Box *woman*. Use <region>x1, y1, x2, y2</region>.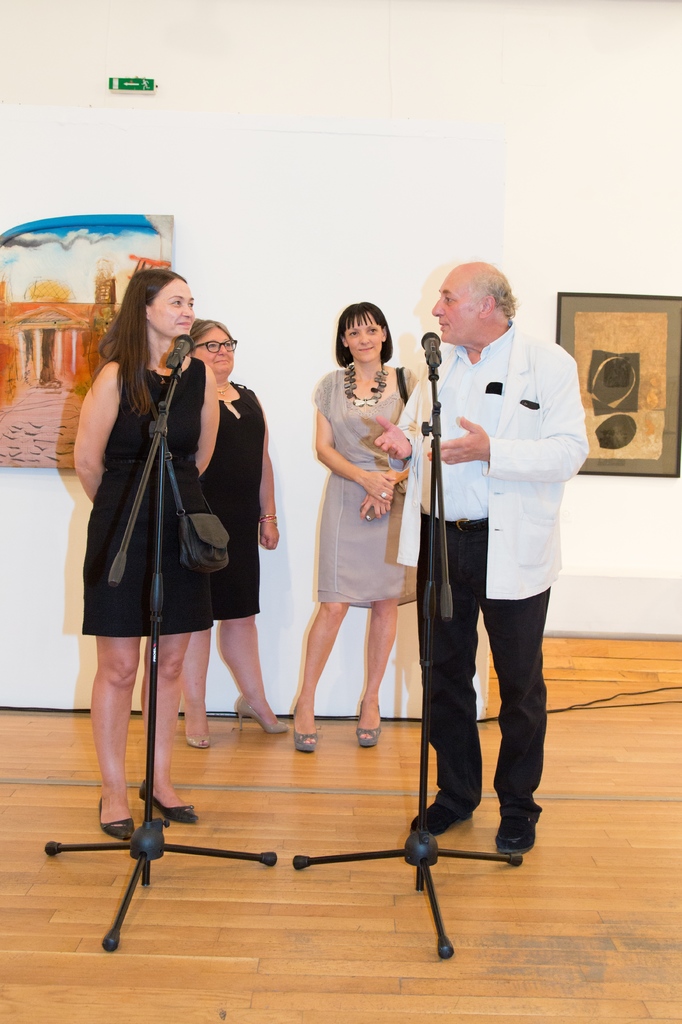
<region>71, 266, 223, 840</region>.
